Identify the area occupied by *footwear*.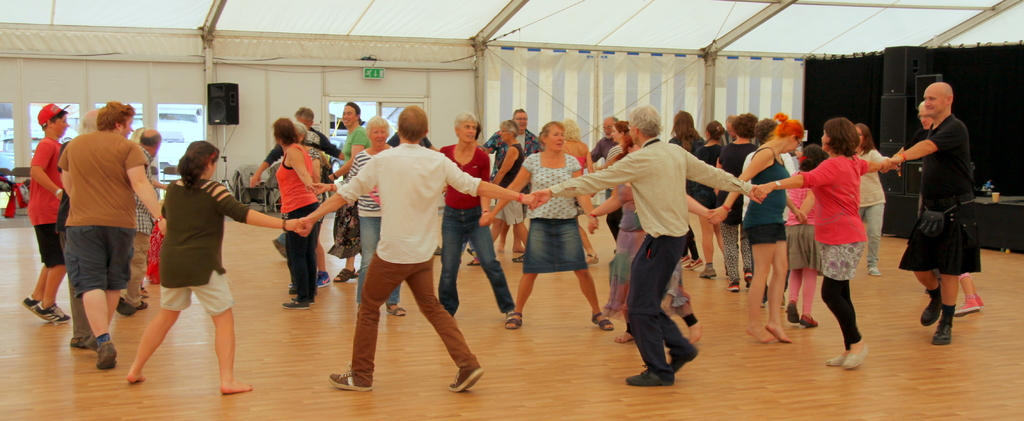
Area: 620 364 678 385.
